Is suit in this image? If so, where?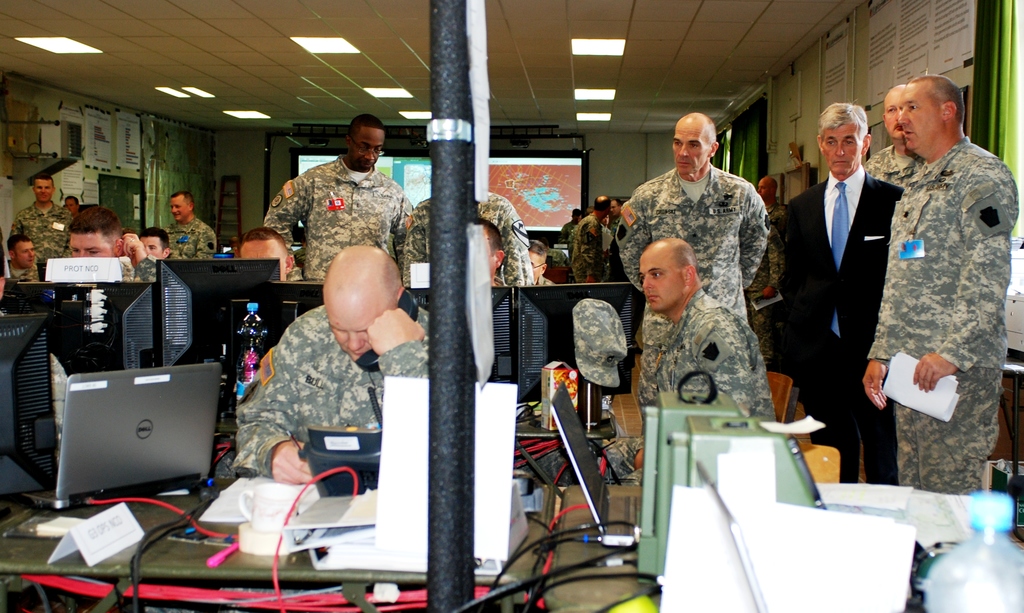
Yes, at [783, 99, 905, 453].
